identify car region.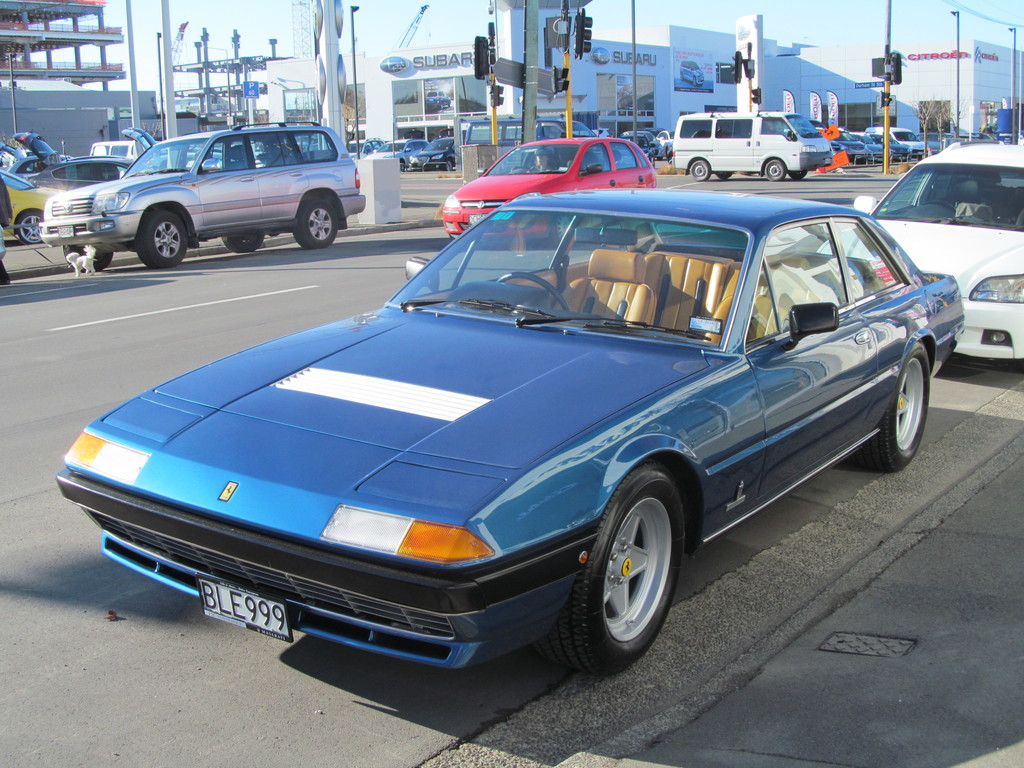
Region: [left=0, top=158, right=64, bottom=244].
